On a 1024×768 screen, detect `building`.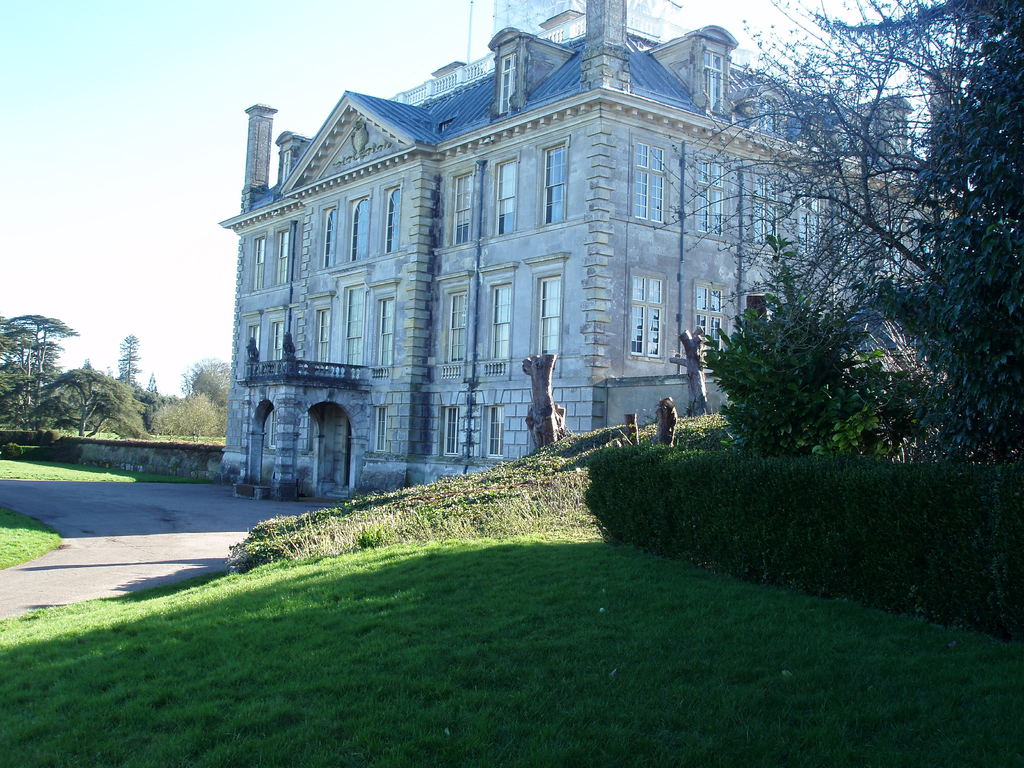
[216, 0, 972, 496].
